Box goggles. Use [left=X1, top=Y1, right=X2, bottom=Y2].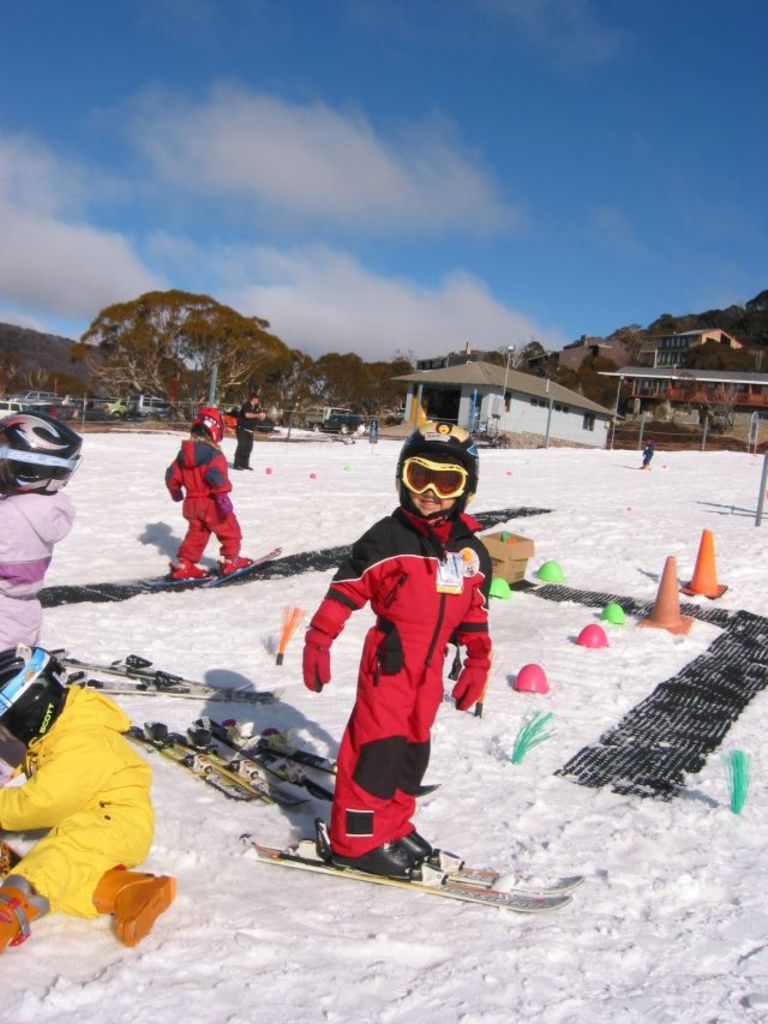
[left=392, top=448, right=485, bottom=504].
